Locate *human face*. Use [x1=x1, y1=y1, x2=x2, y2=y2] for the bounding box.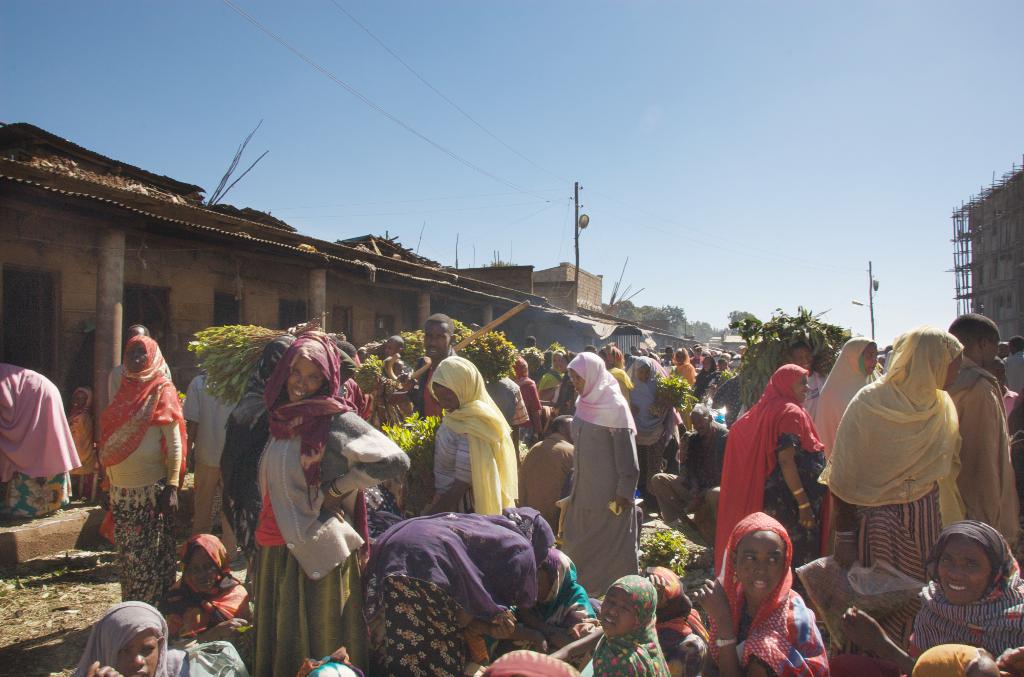
[x1=109, y1=633, x2=159, y2=674].
